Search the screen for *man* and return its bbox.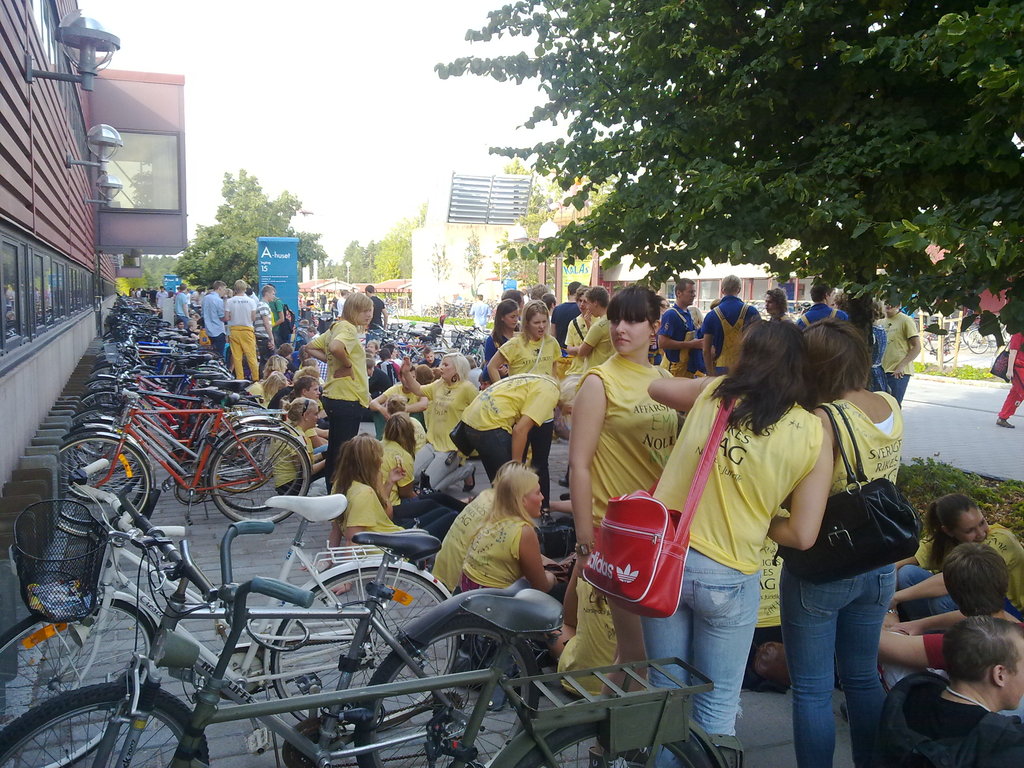
Found: {"left": 173, "top": 281, "right": 194, "bottom": 329}.
